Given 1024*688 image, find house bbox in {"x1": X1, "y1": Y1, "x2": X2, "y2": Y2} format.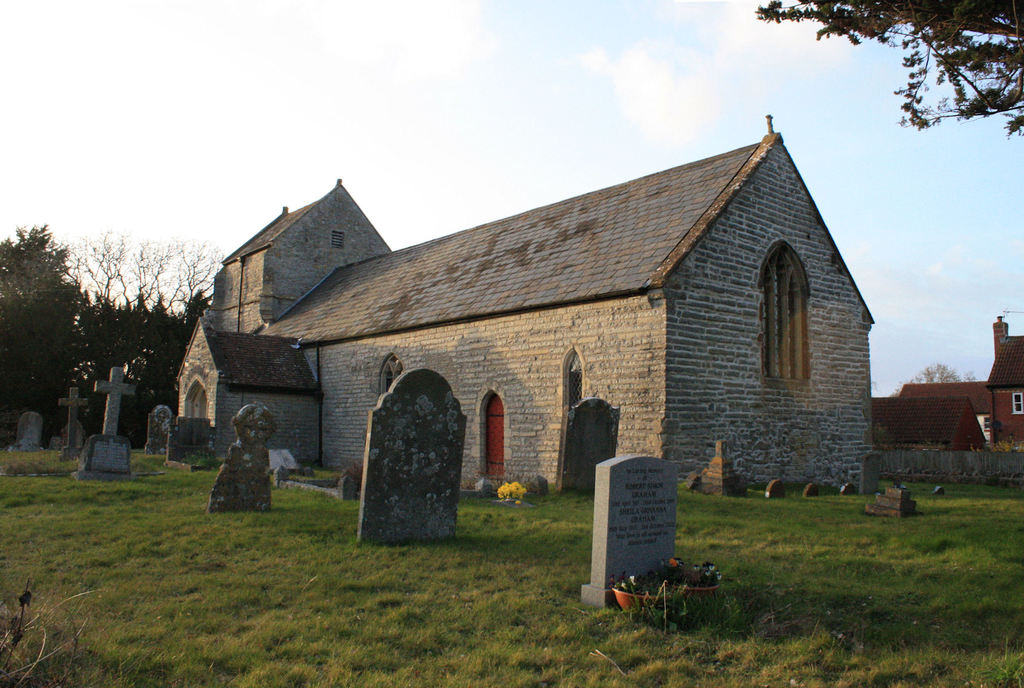
{"x1": 167, "y1": 117, "x2": 876, "y2": 493}.
